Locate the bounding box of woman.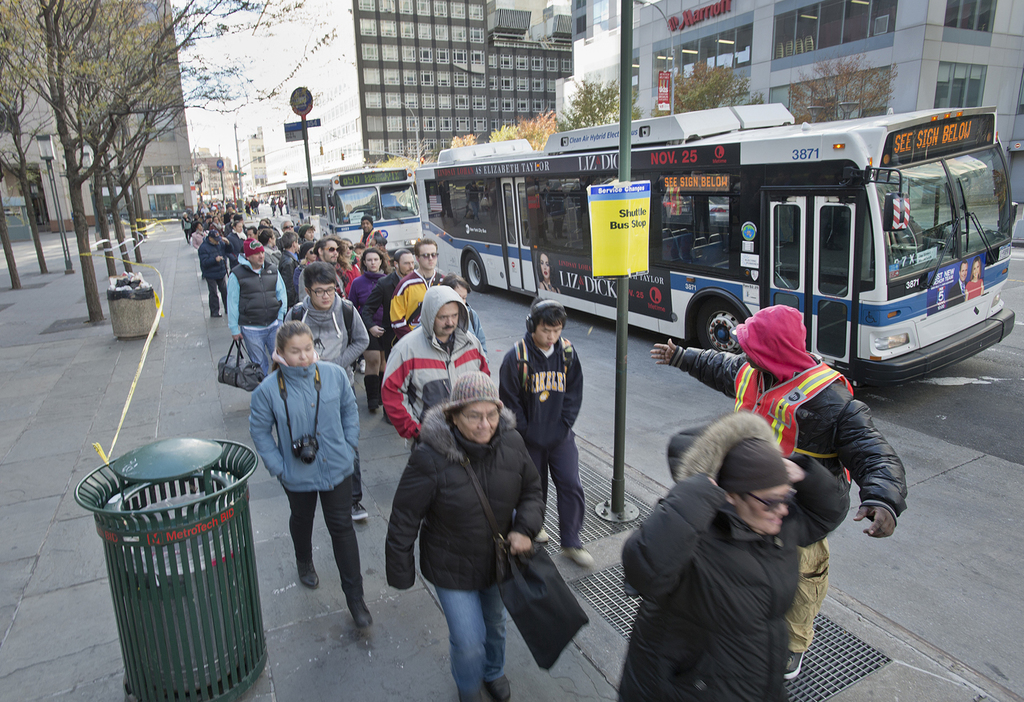
Bounding box: (439, 275, 489, 364).
